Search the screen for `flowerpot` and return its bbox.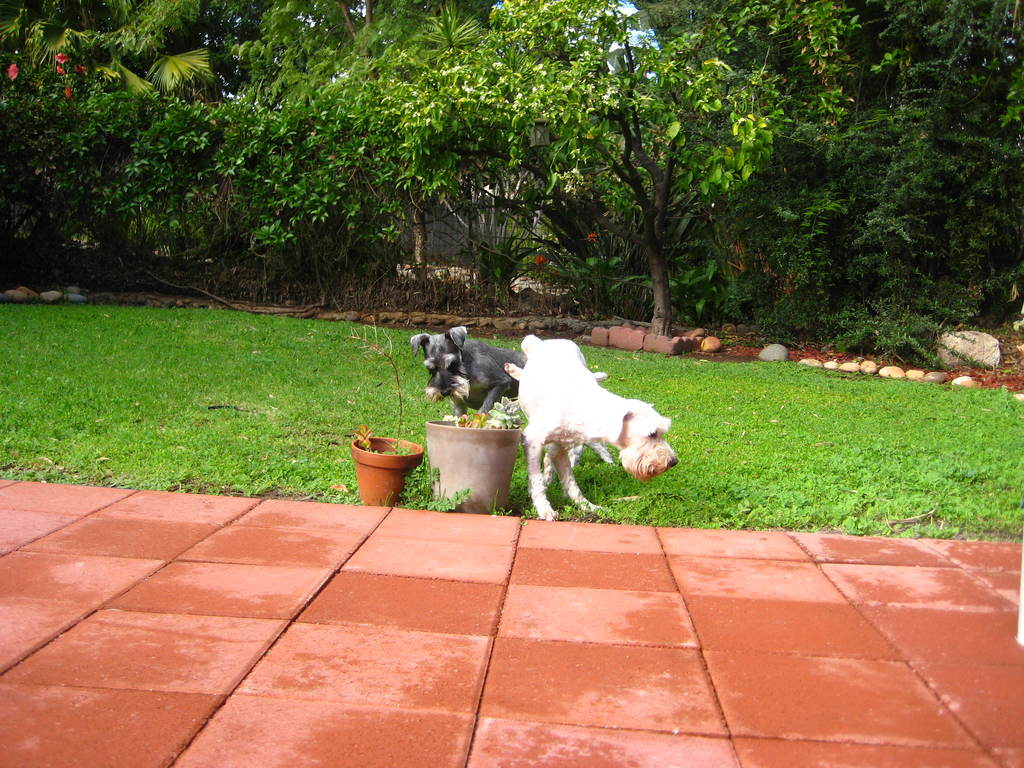
Found: 348/436/421/505.
